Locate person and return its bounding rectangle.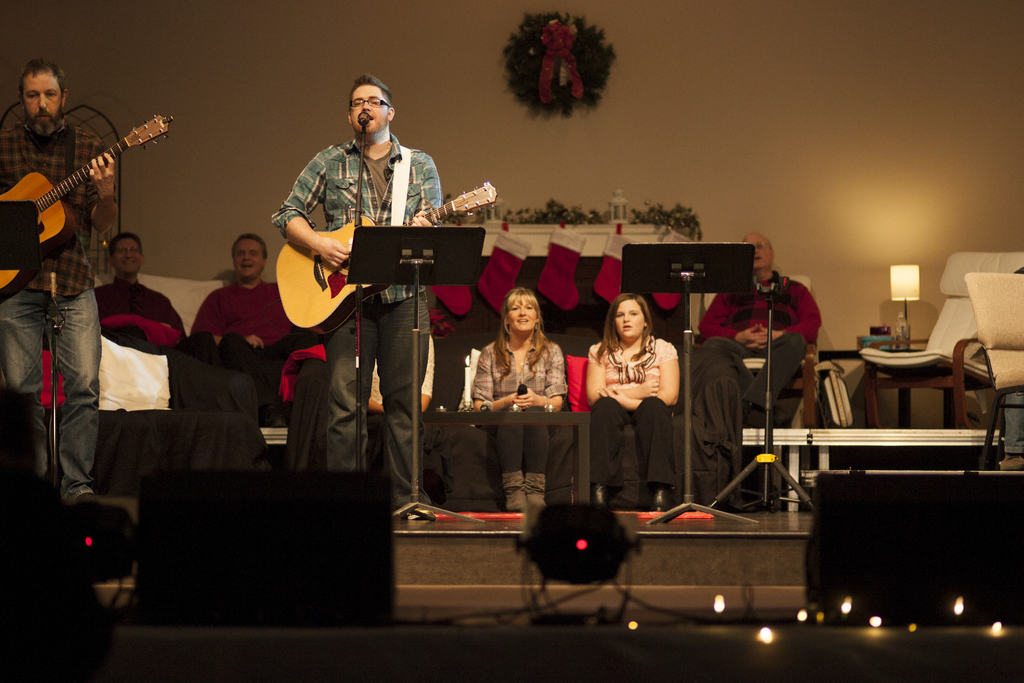
1:56:120:499.
